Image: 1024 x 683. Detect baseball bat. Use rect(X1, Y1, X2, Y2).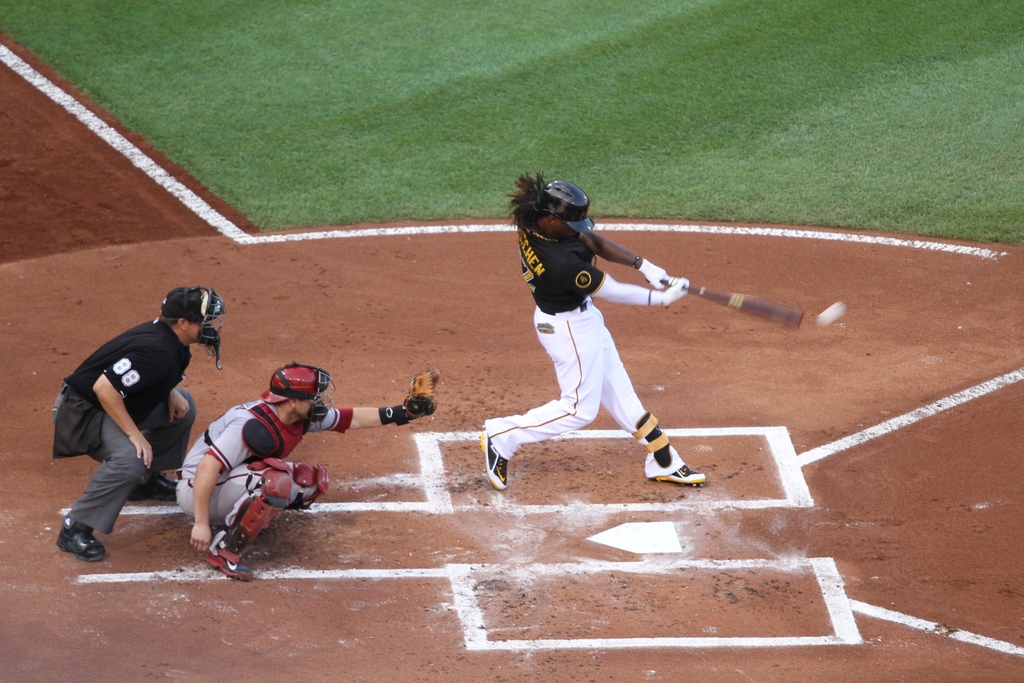
rect(663, 276, 803, 325).
